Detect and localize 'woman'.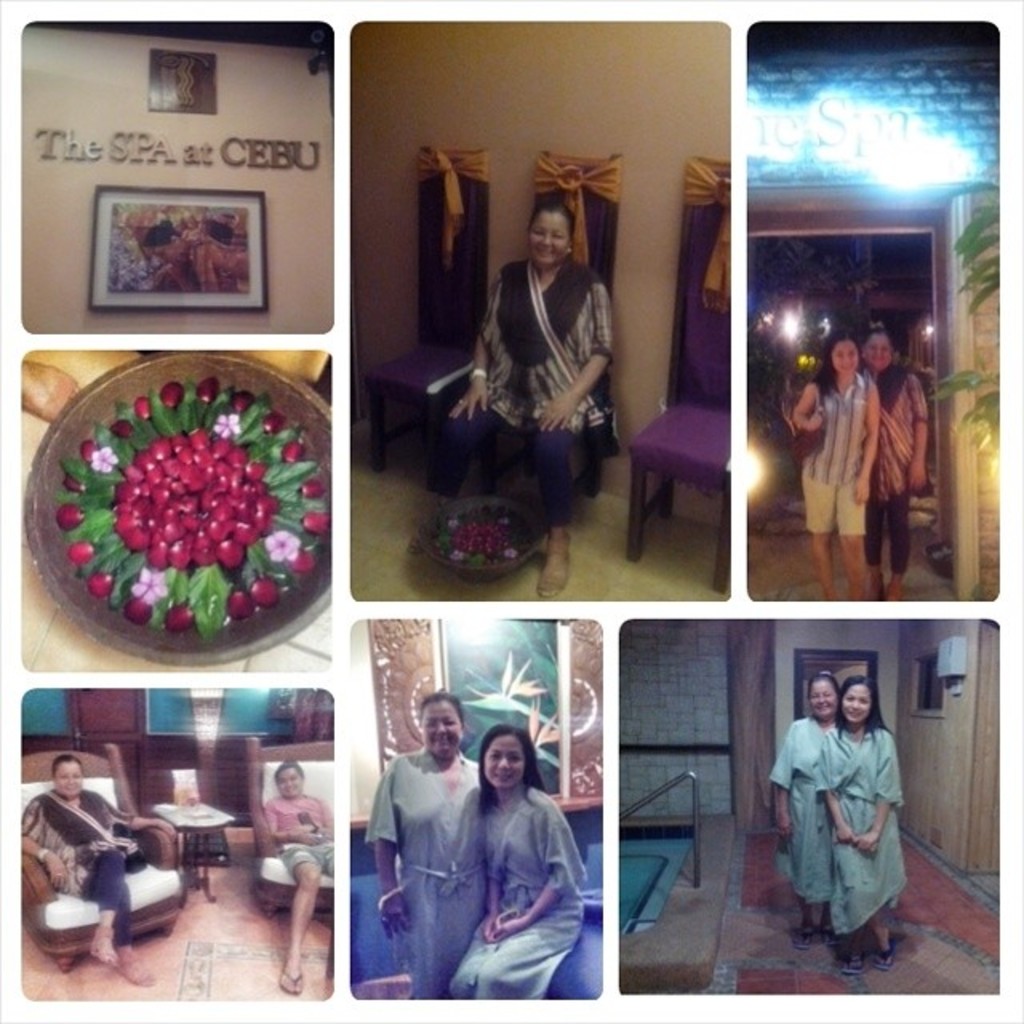
Localized at bbox(819, 674, 907, 976).
